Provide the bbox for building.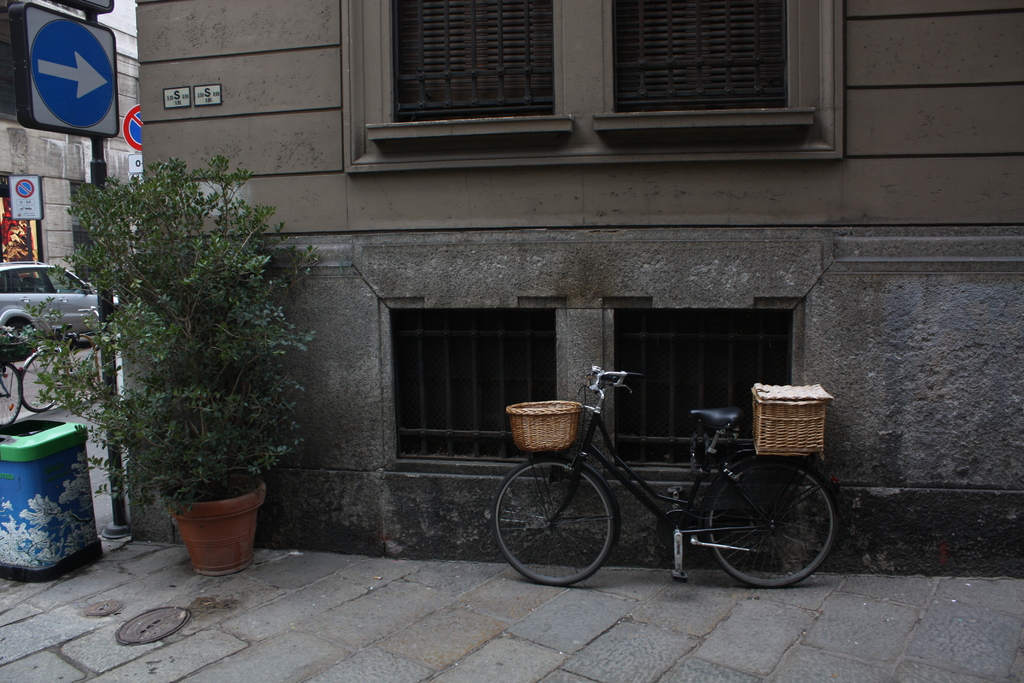
[126, 0, 1023, 573].
